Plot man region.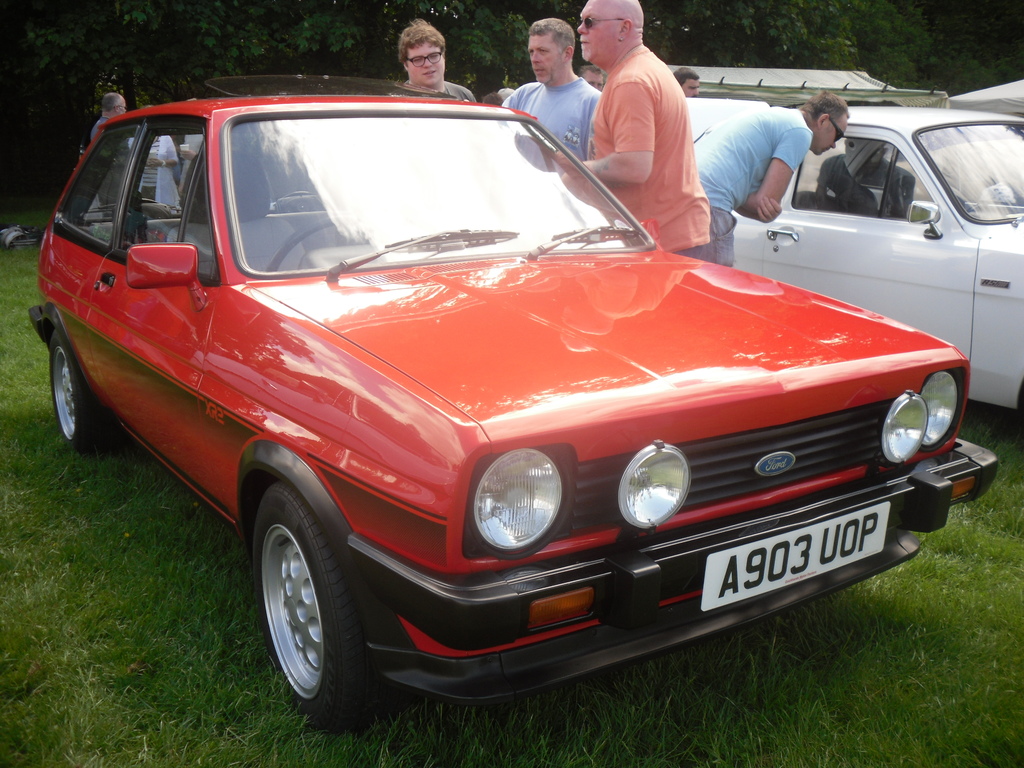
Plotted at {"left": 691, "top": 90, "right": 847, "bottom": 268}.
